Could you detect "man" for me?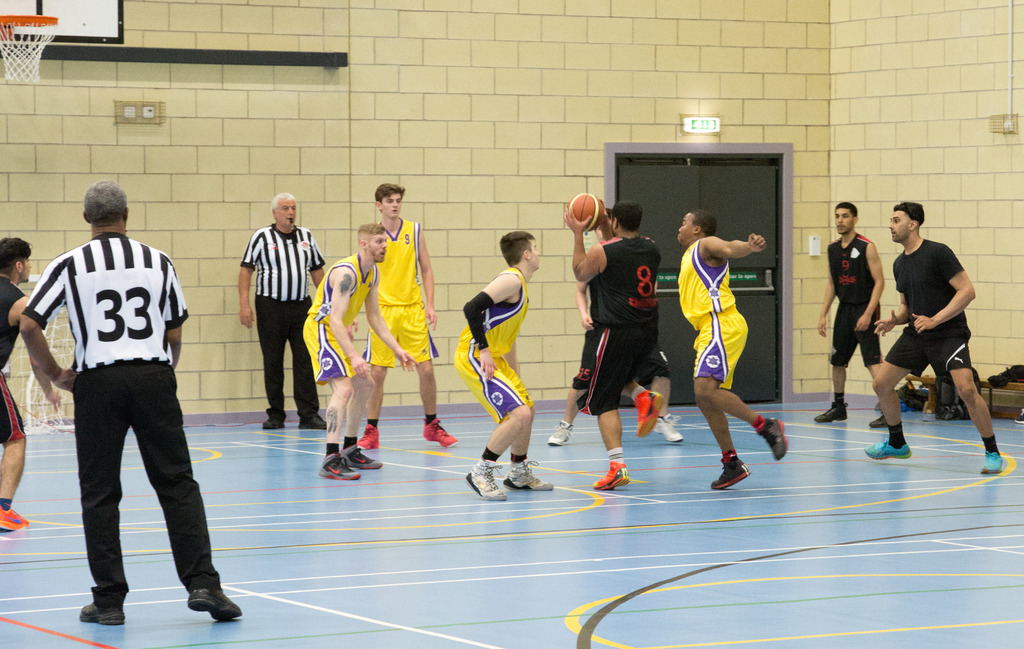
Detection result: bbox=[299, 223, 419, 476].
